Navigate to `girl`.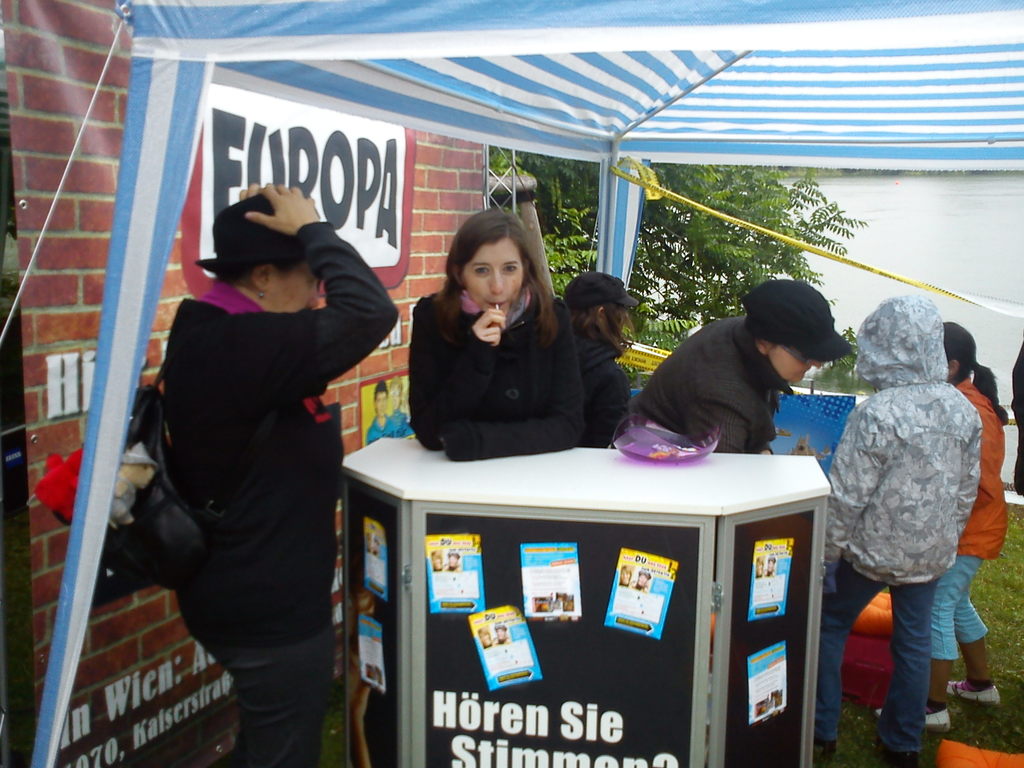
Navigation target: x1=564 y1=273 x2=637 y2=447.
